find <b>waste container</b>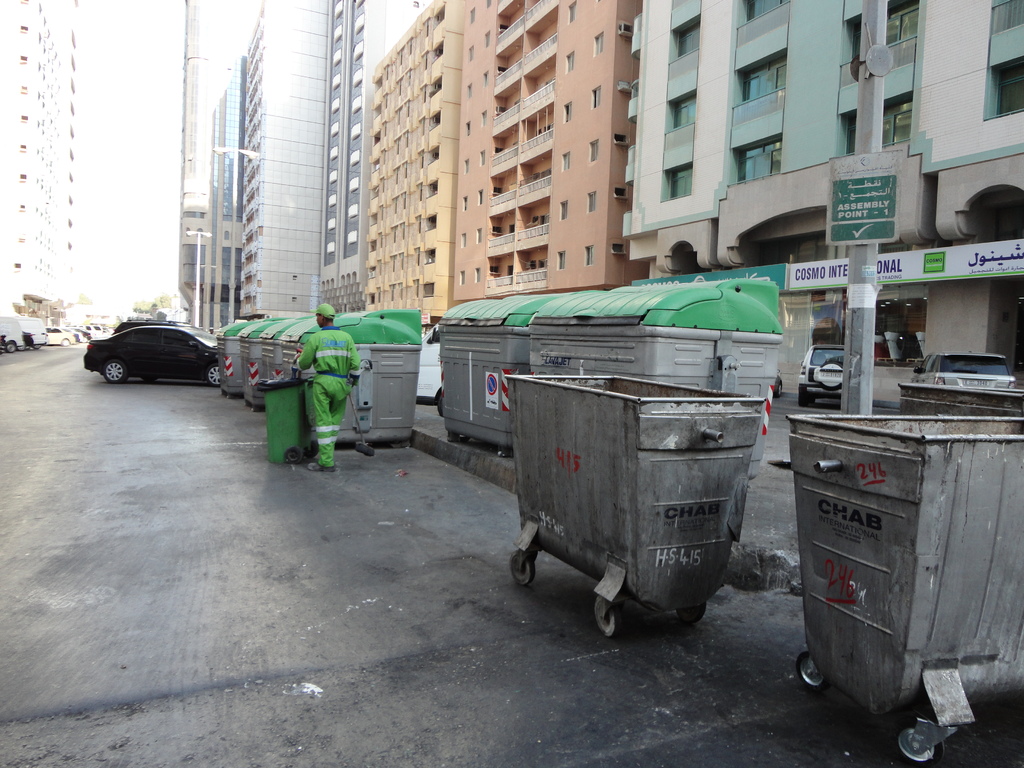
[left=292, top=307, right=434, bottom=458]
